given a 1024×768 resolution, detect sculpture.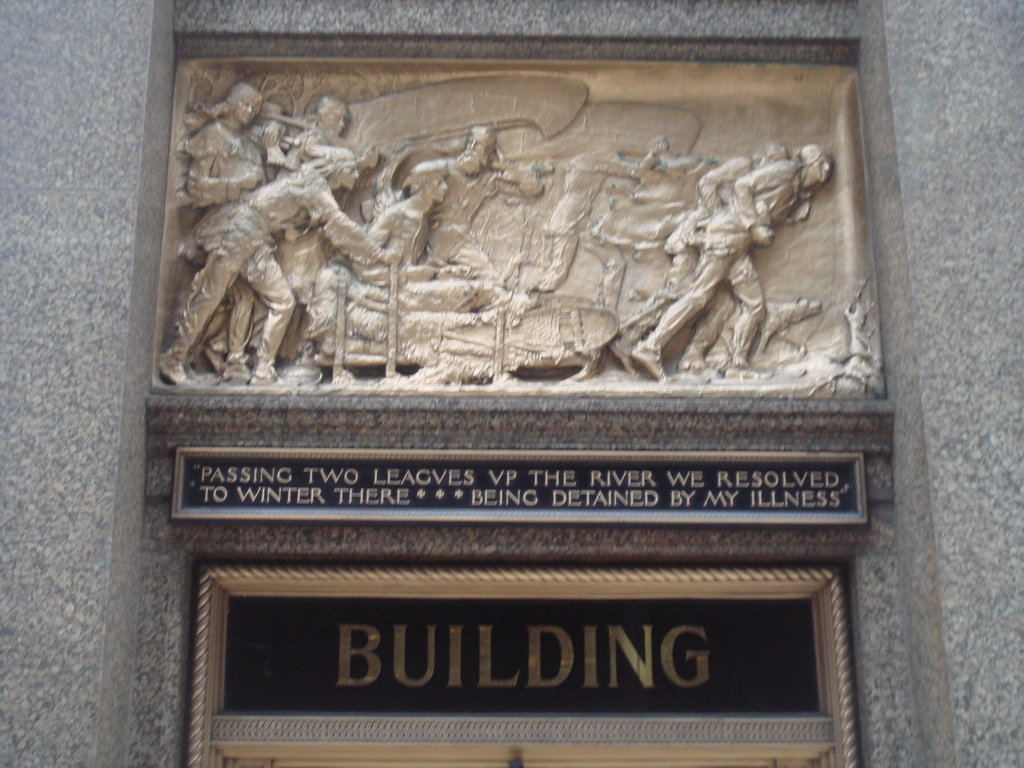
346 155 475 290.
